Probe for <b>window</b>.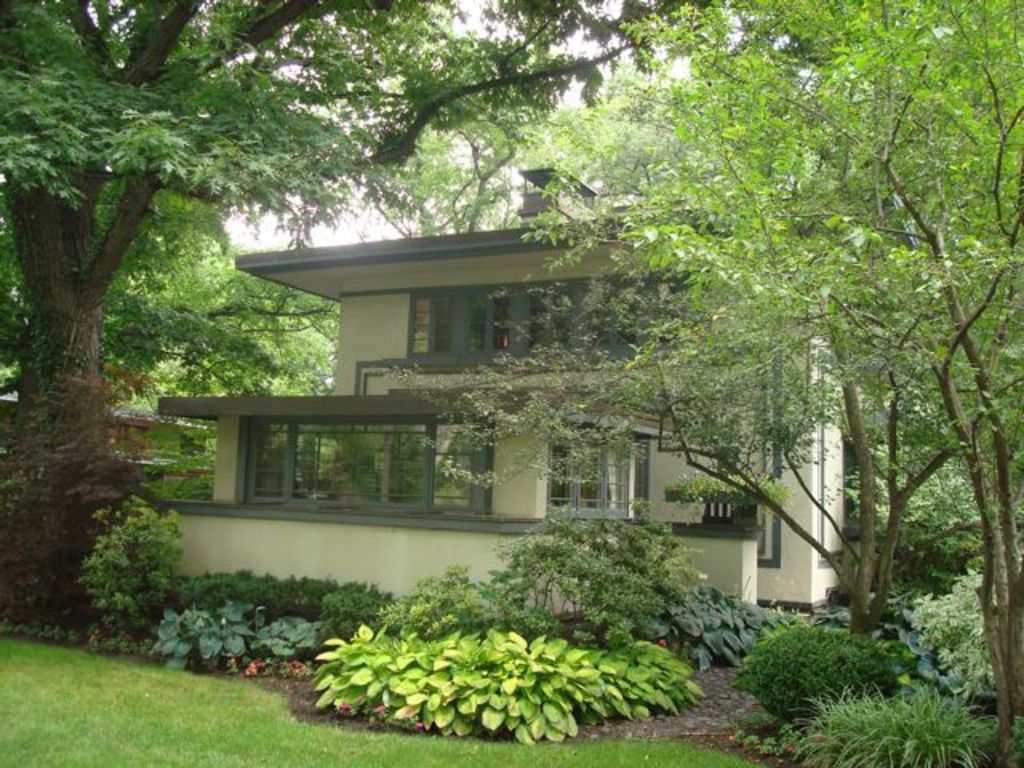
Probe result: [x1=178, y1=397, x2=467, y2=542].
